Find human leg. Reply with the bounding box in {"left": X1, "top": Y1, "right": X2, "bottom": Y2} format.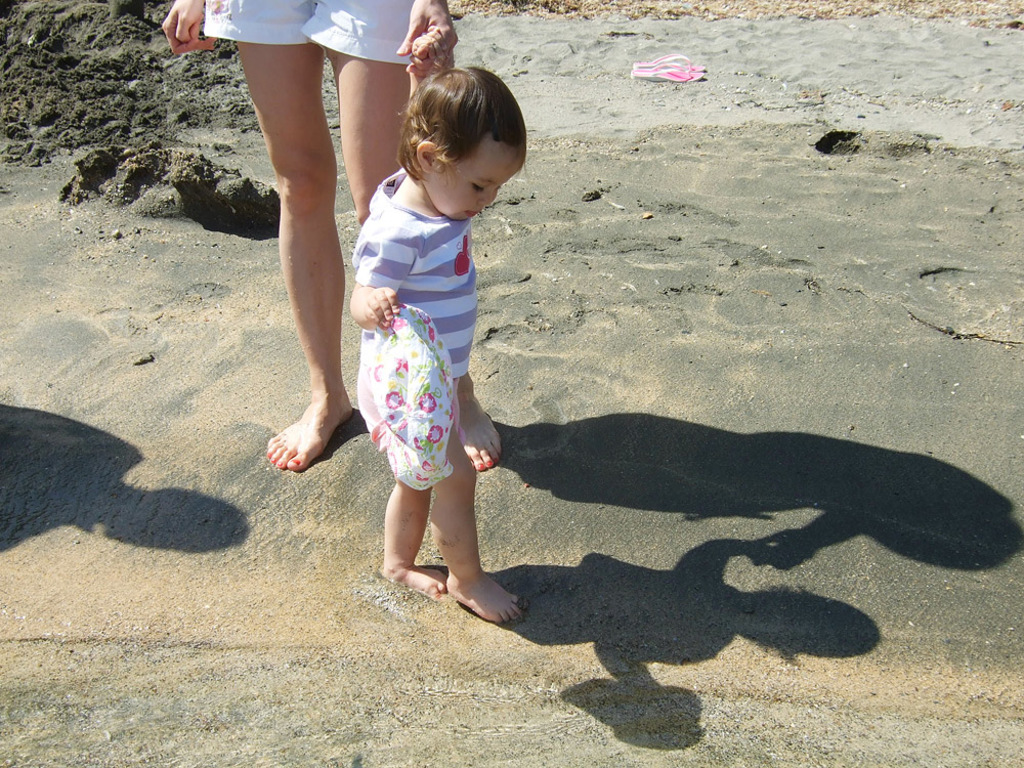
{"left": 381, "top": 479, "right": 444, "bottom": 596}.
